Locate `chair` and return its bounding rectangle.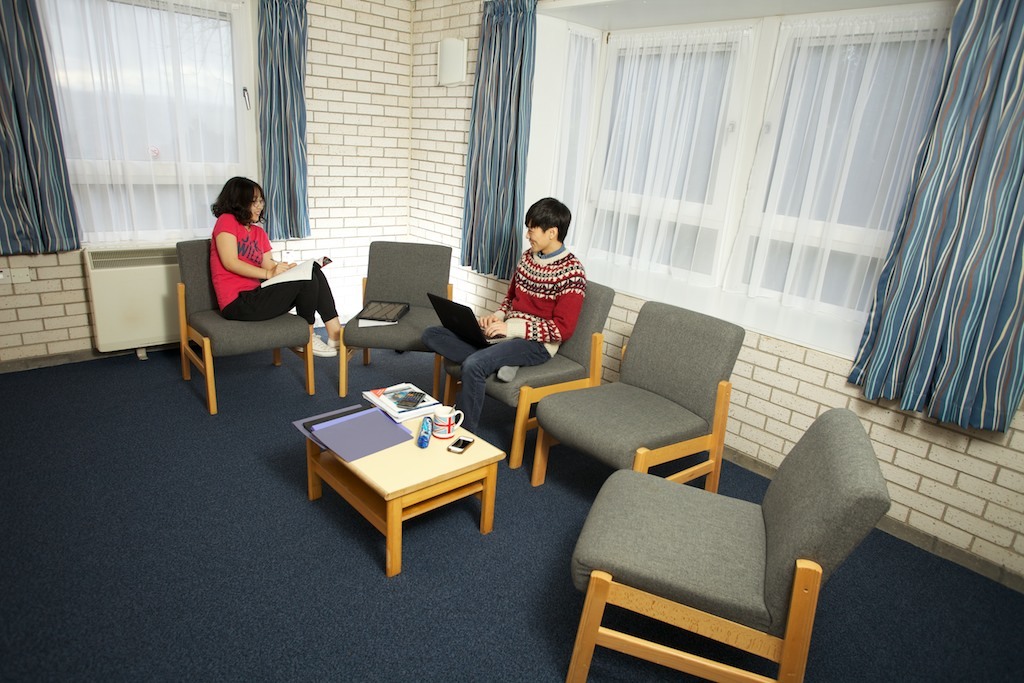
<region>549, 432, 894, 674</region>.
